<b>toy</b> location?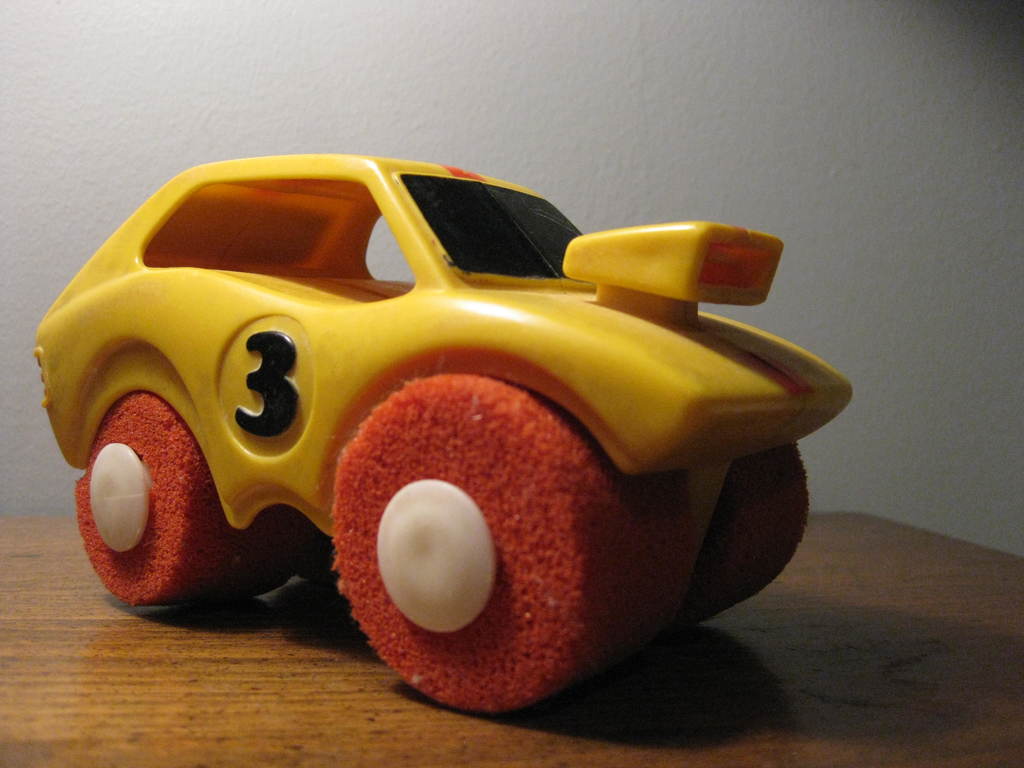
[20,150,812,716]
